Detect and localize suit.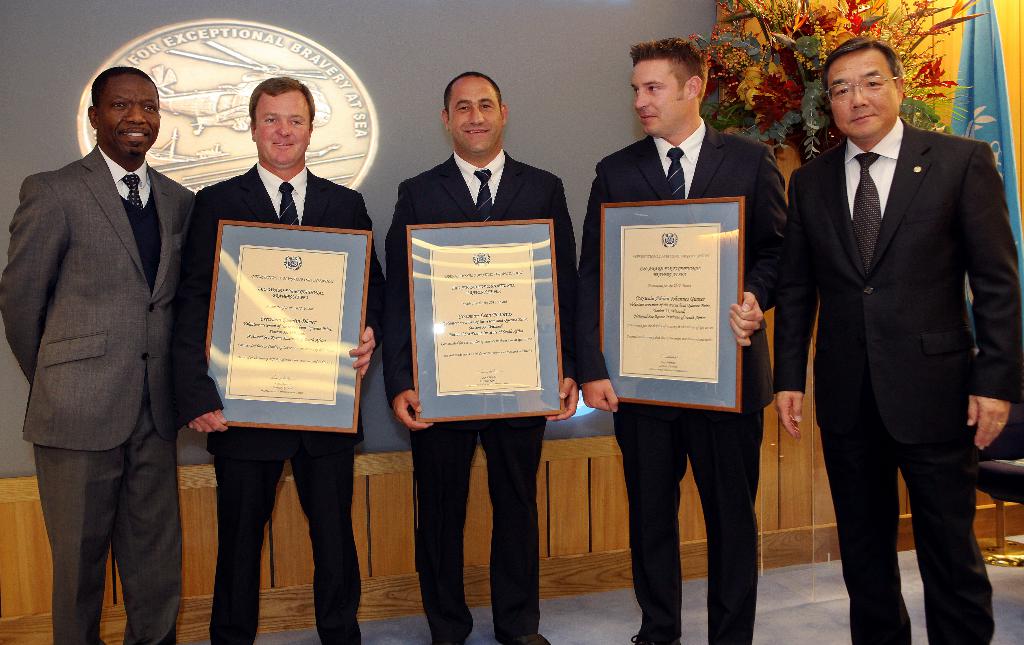
Localized at 0/141/198/644.
